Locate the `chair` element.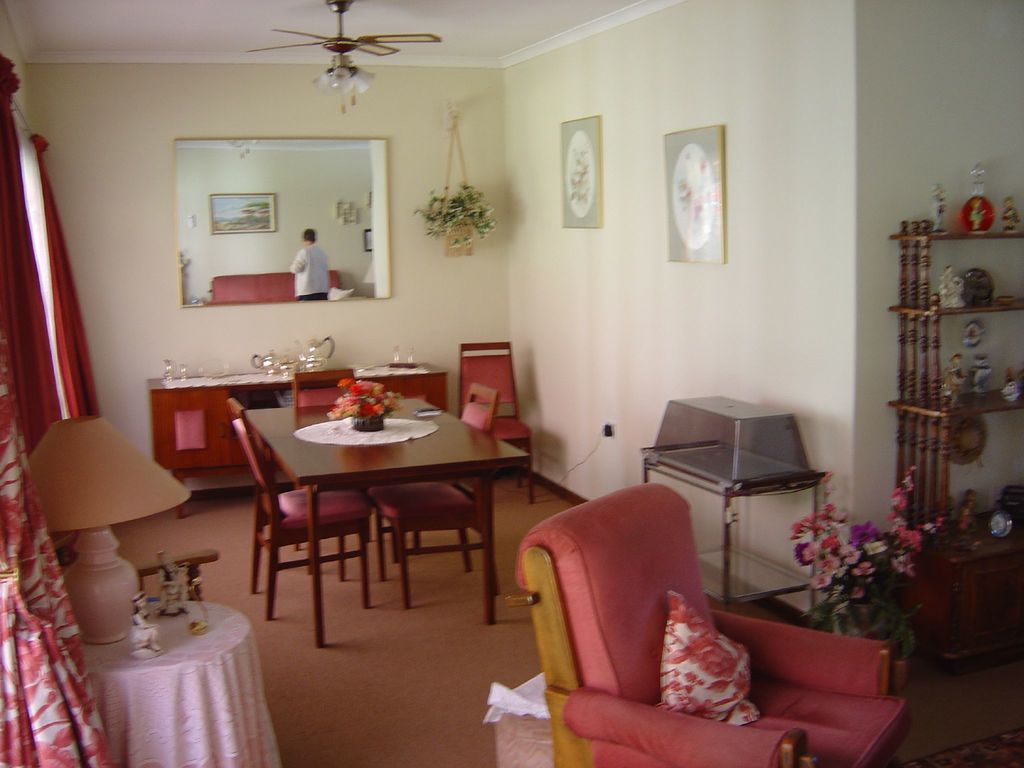
Element bbox: region(374, 381, 500, 610).
